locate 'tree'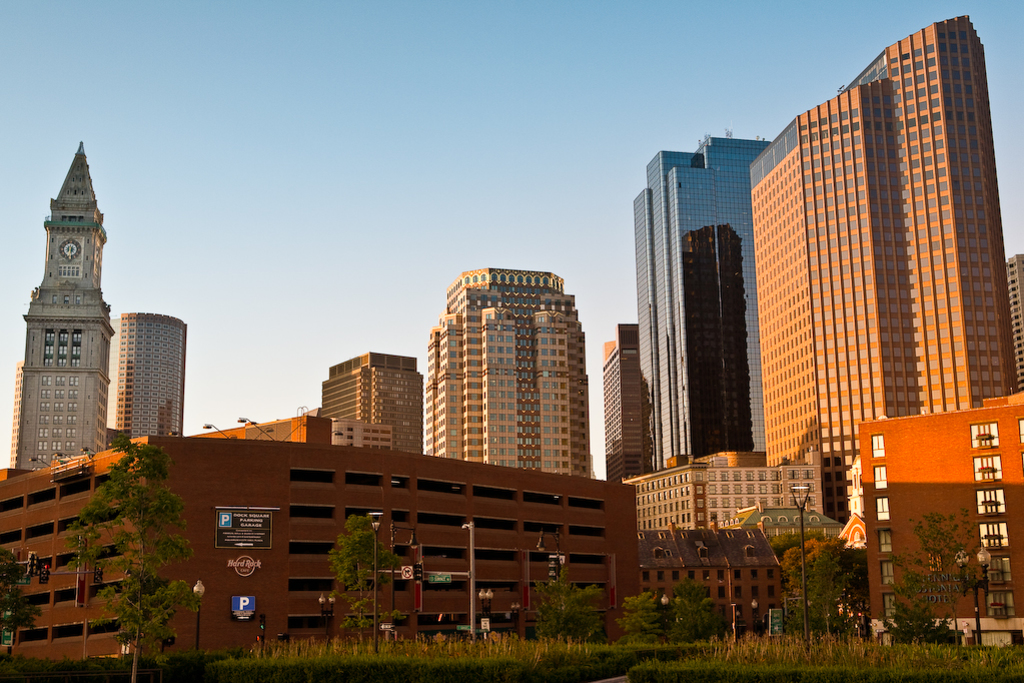
BBox(532, 573, 606, 650)
